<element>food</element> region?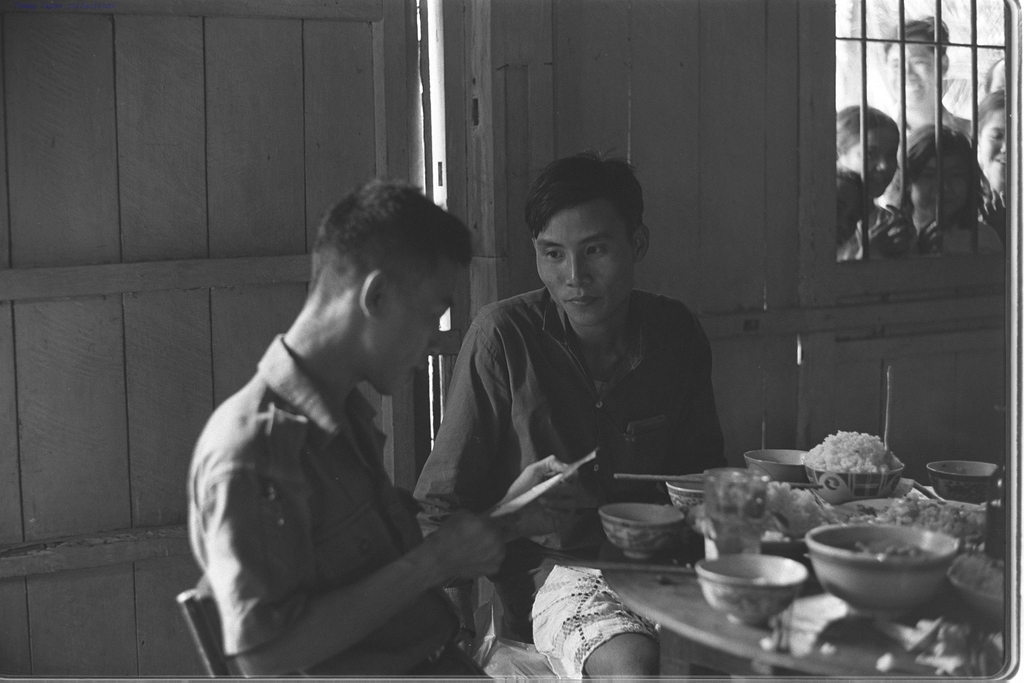
bbox=(761, 478, 844, 532)
